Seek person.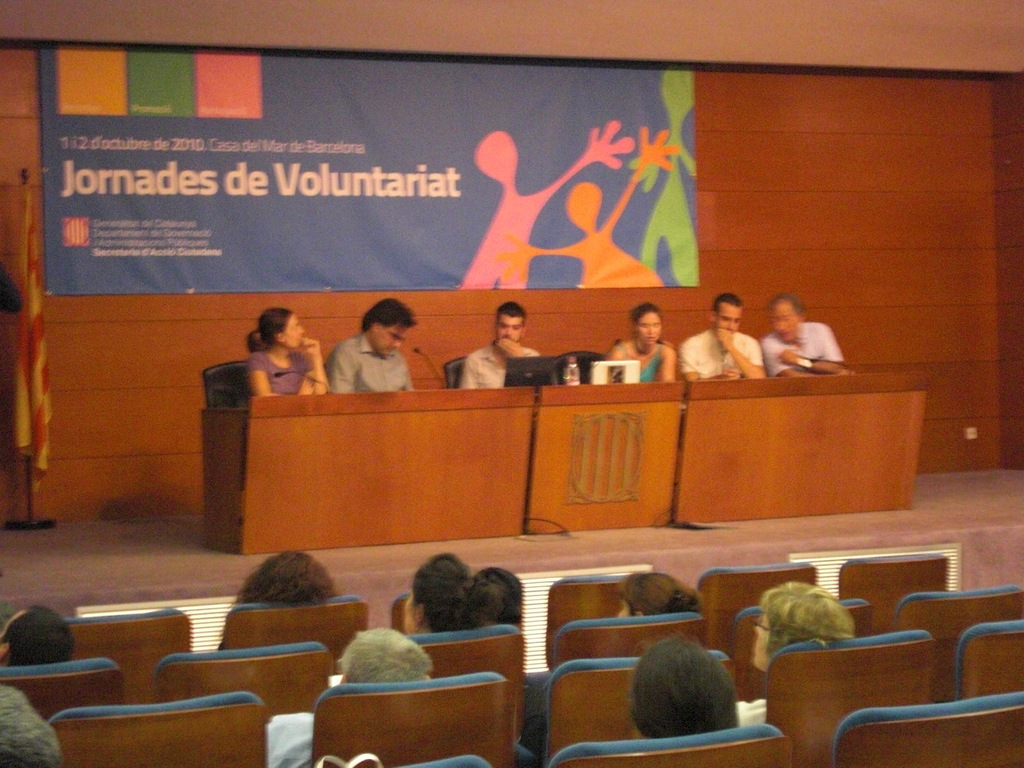
[324, 291, 418, 389].
